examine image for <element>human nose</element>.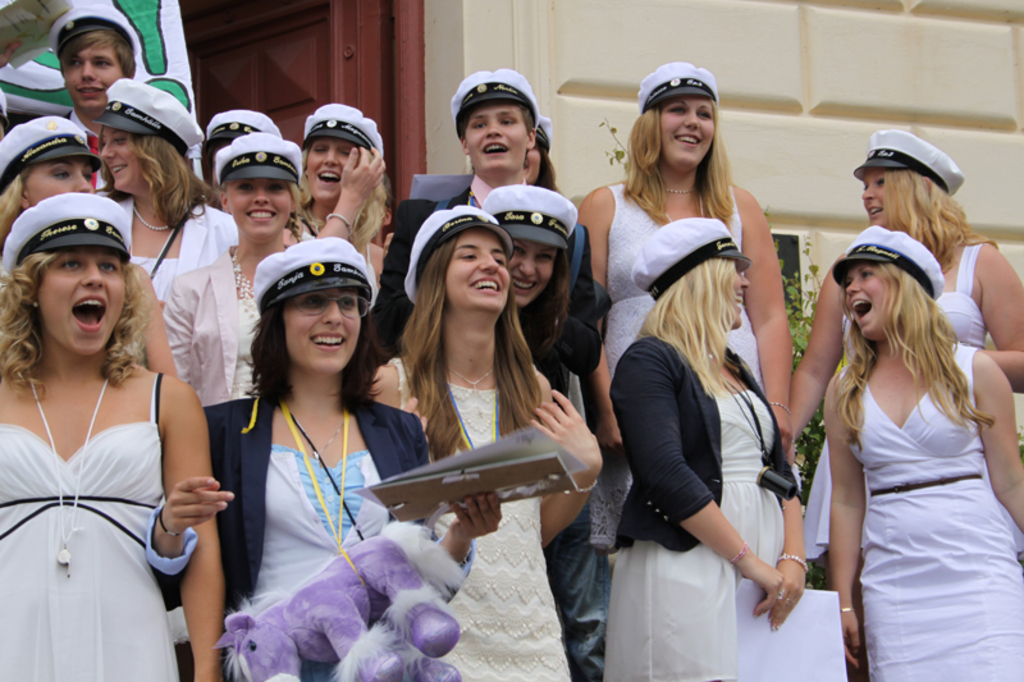
Examination result: [99,139,113,159].
